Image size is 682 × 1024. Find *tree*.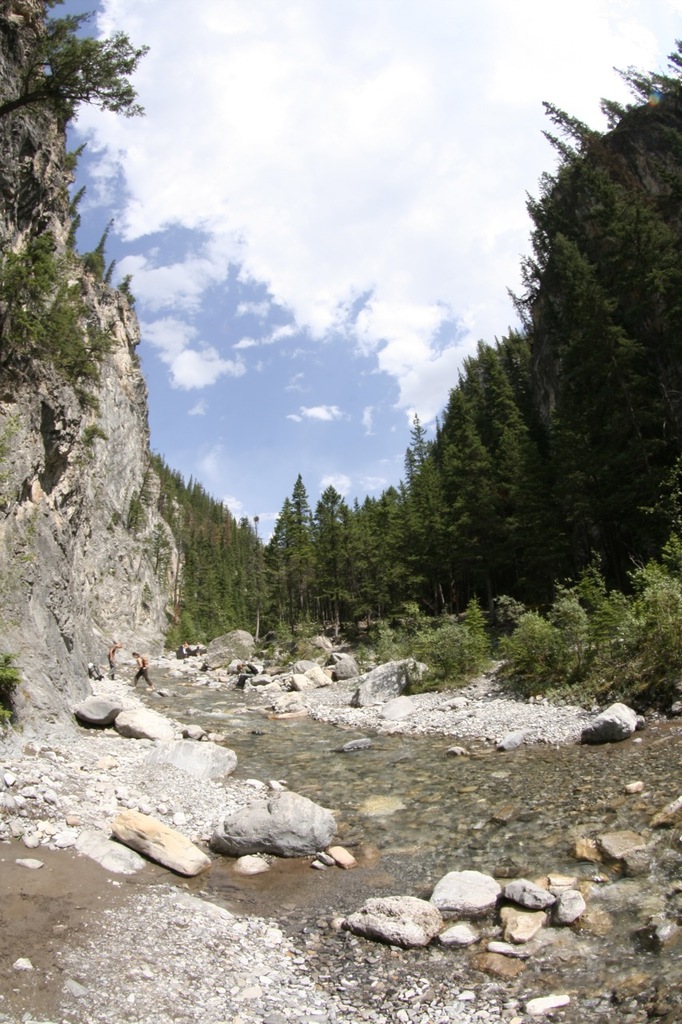
{"x1": 0, "y1": 0, "x2": 149, "y2": 122}.
